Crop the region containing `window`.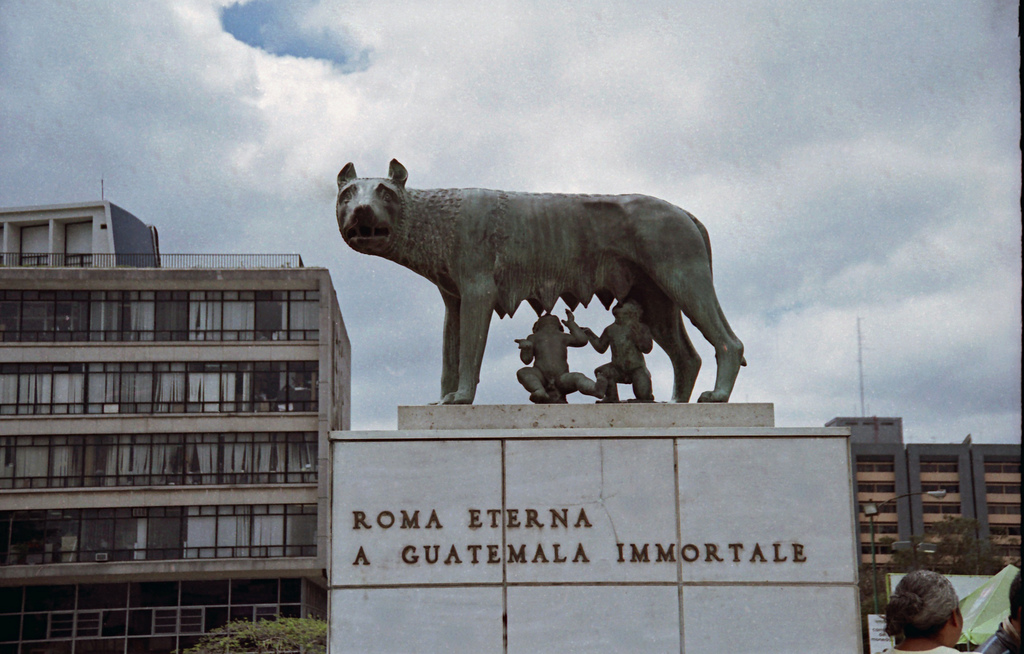
Crop region: <box>76,609,125,640</box>.
